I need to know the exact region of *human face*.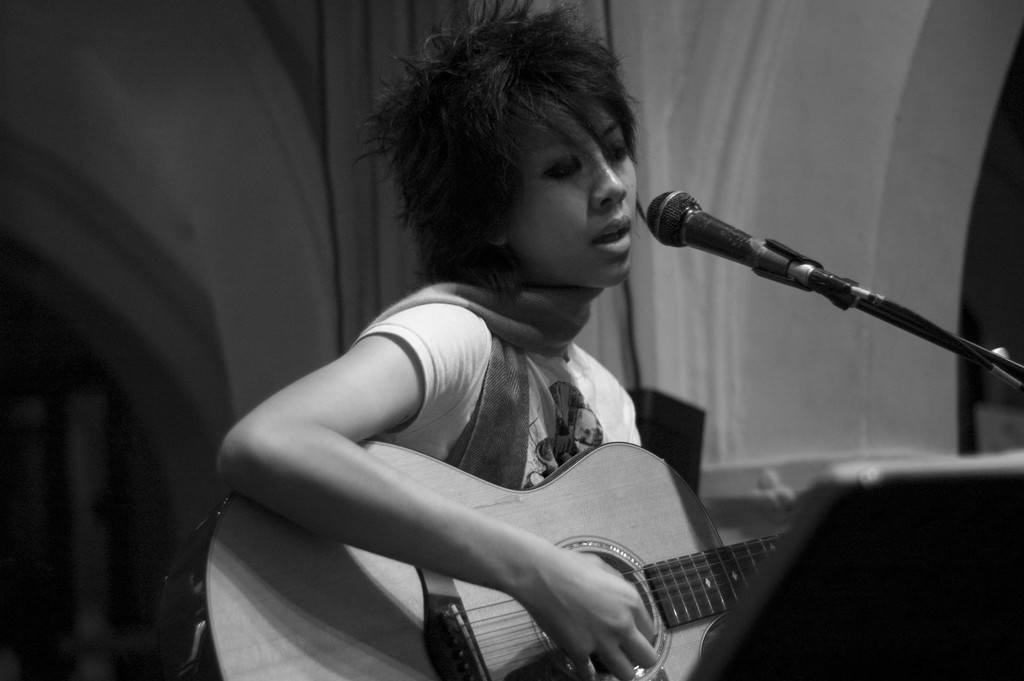
Region: locate(516, 90, 640, 292).
